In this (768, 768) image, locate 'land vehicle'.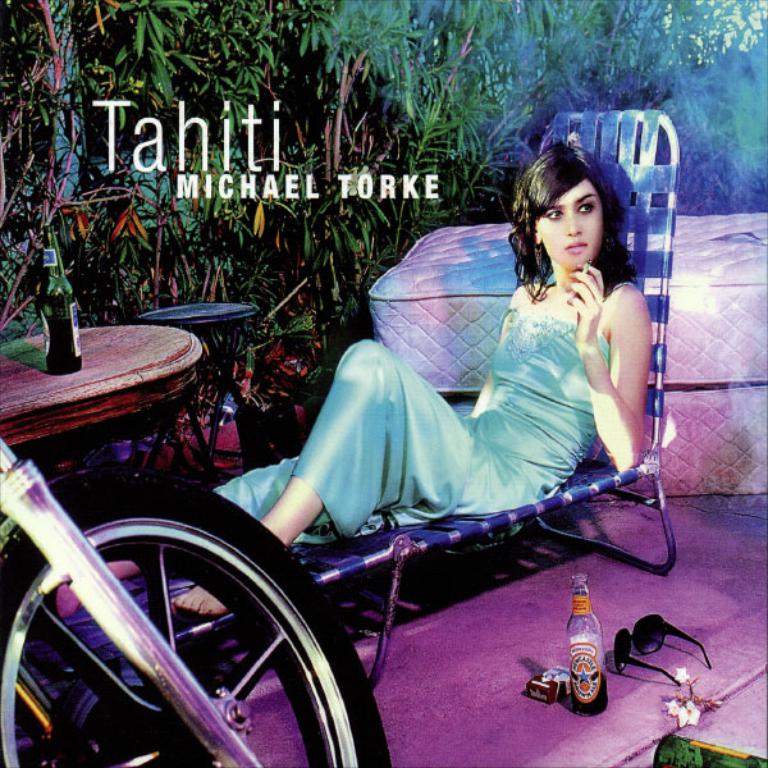
Bounding box: (x1=0, y1=425, x2=392, y2=767).
